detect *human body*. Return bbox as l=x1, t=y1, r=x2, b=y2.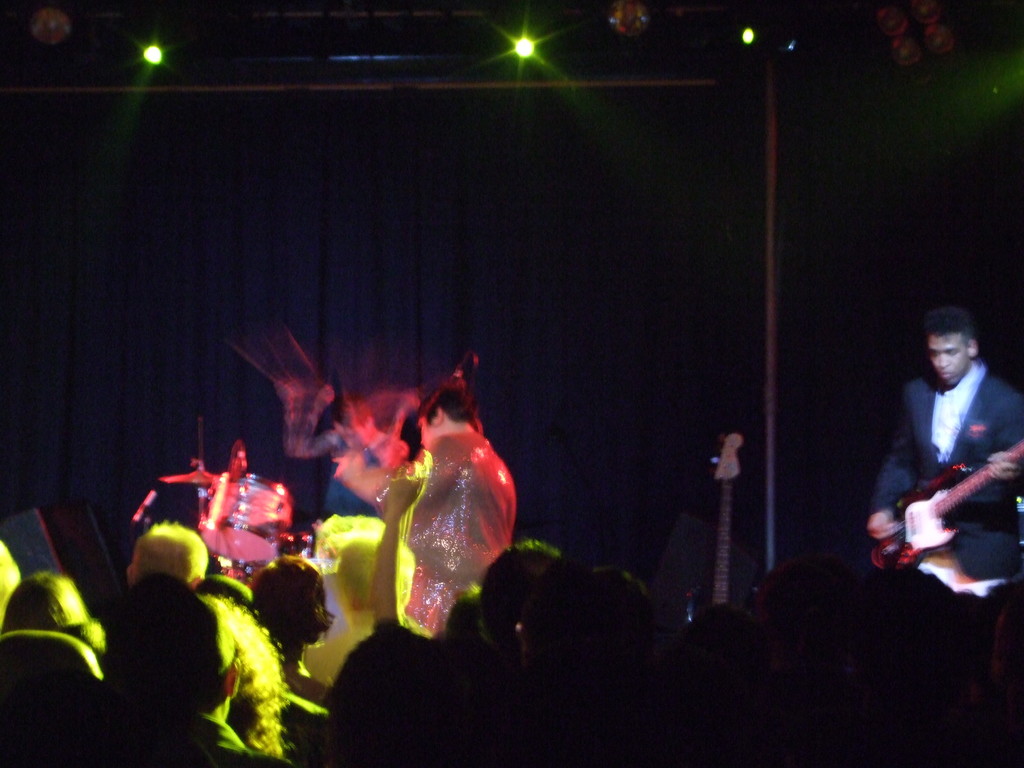
l=336, t=435, r=518, b=636.
